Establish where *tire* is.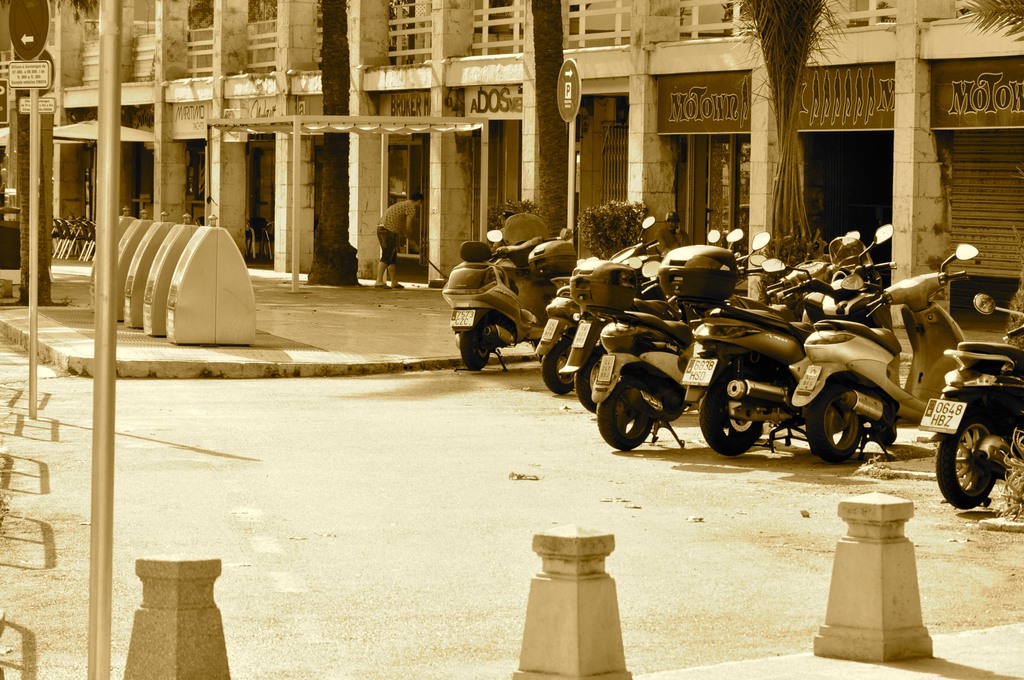
Established at box(575, 346, 610, 412).
